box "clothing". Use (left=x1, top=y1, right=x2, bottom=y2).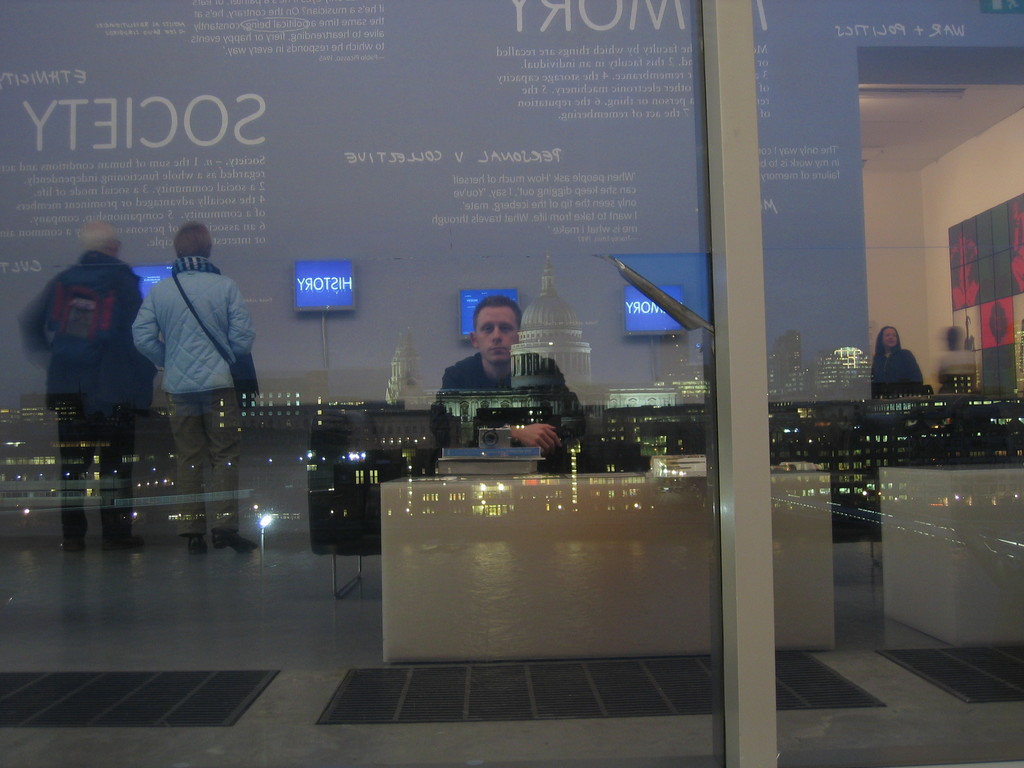
(left=129, top=253, right=255, bottom=390).
